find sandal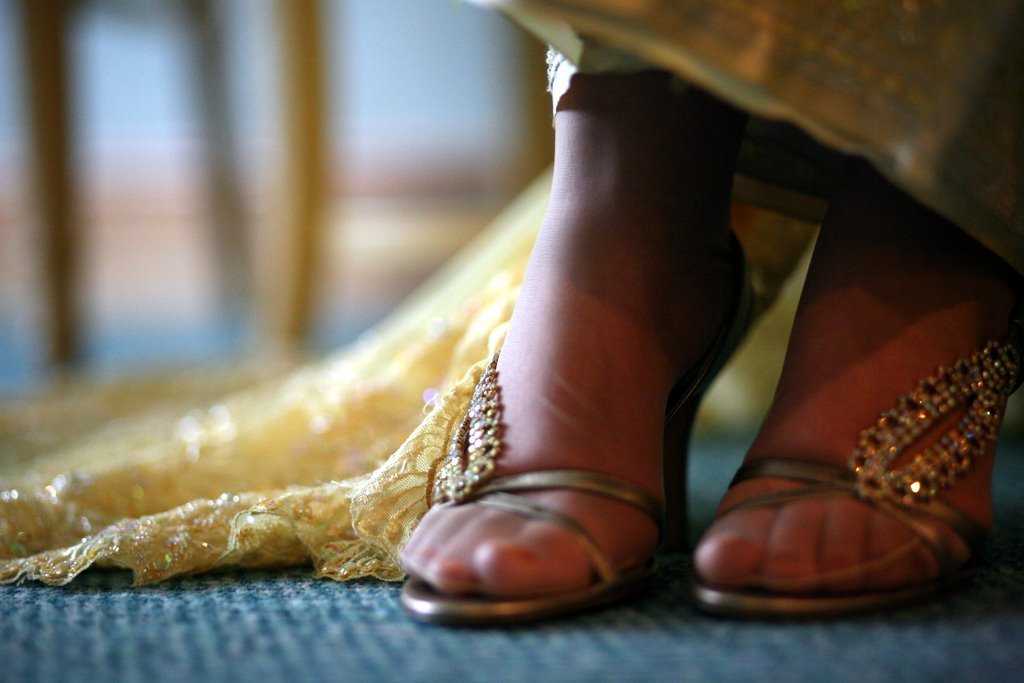
left=398, top=232, right=755, bottom=625
